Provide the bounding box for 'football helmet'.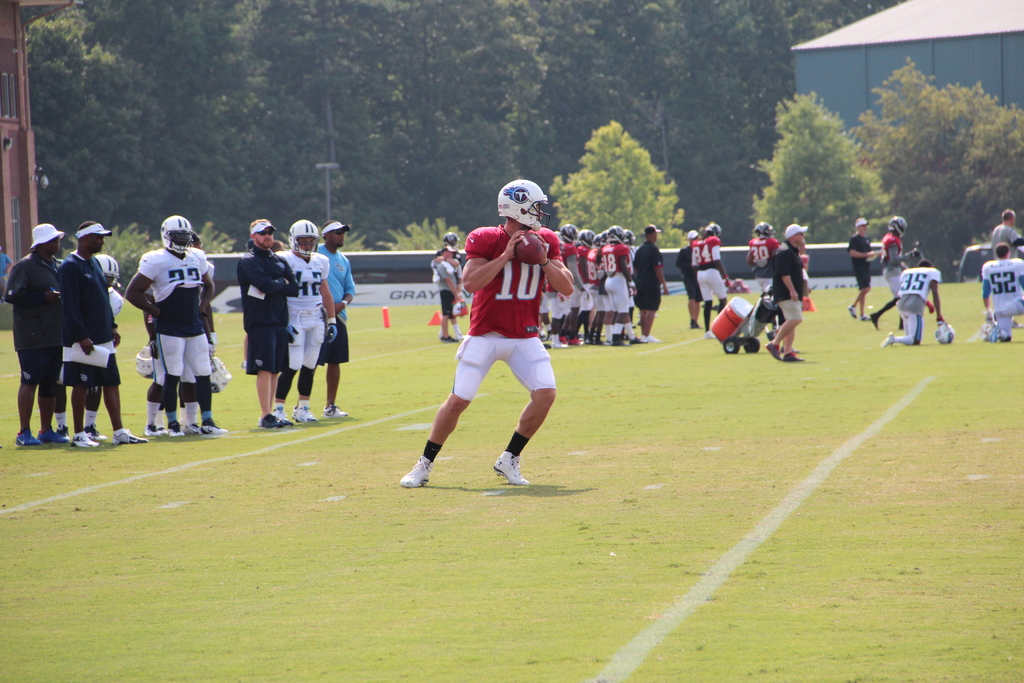
BBox(886, 215, 907, 237).
